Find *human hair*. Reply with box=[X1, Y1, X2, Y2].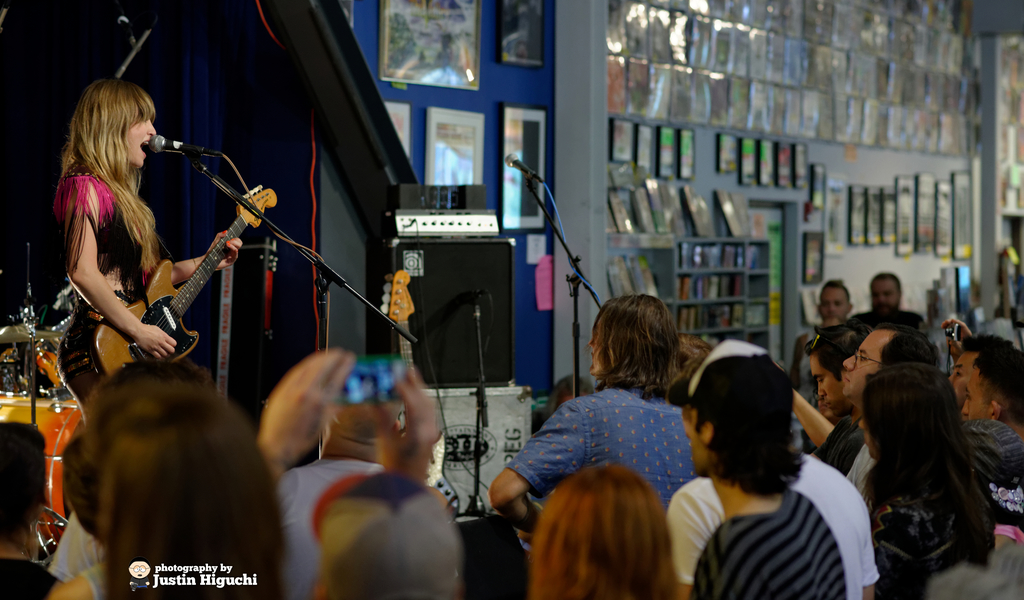
box=[971, 350, 1023, 423].
